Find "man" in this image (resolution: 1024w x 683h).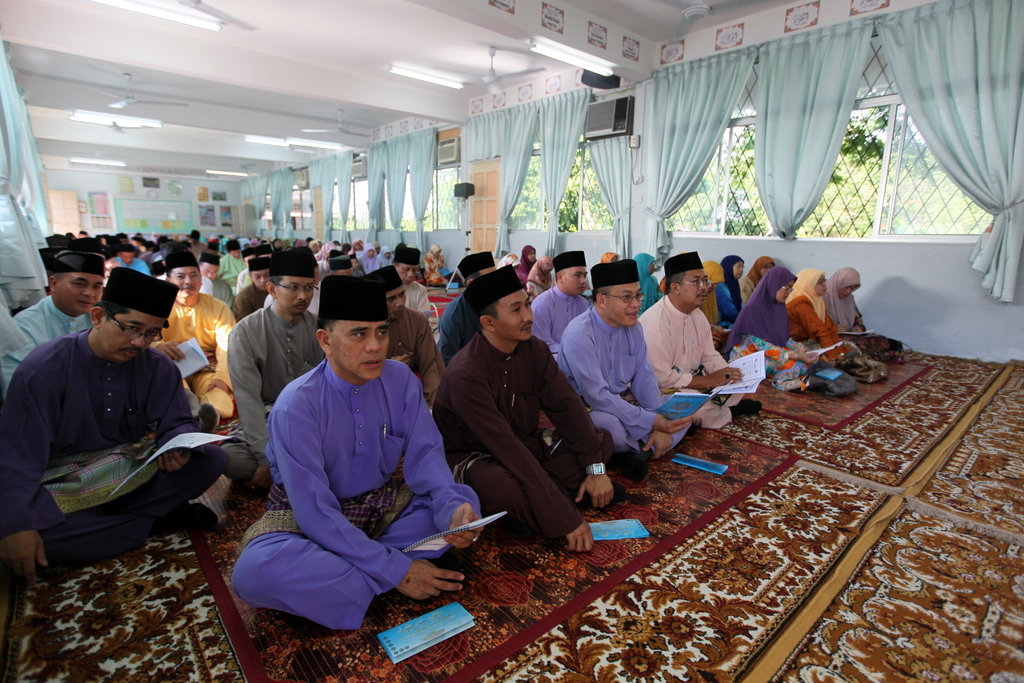
230, 256, 275, 324.
